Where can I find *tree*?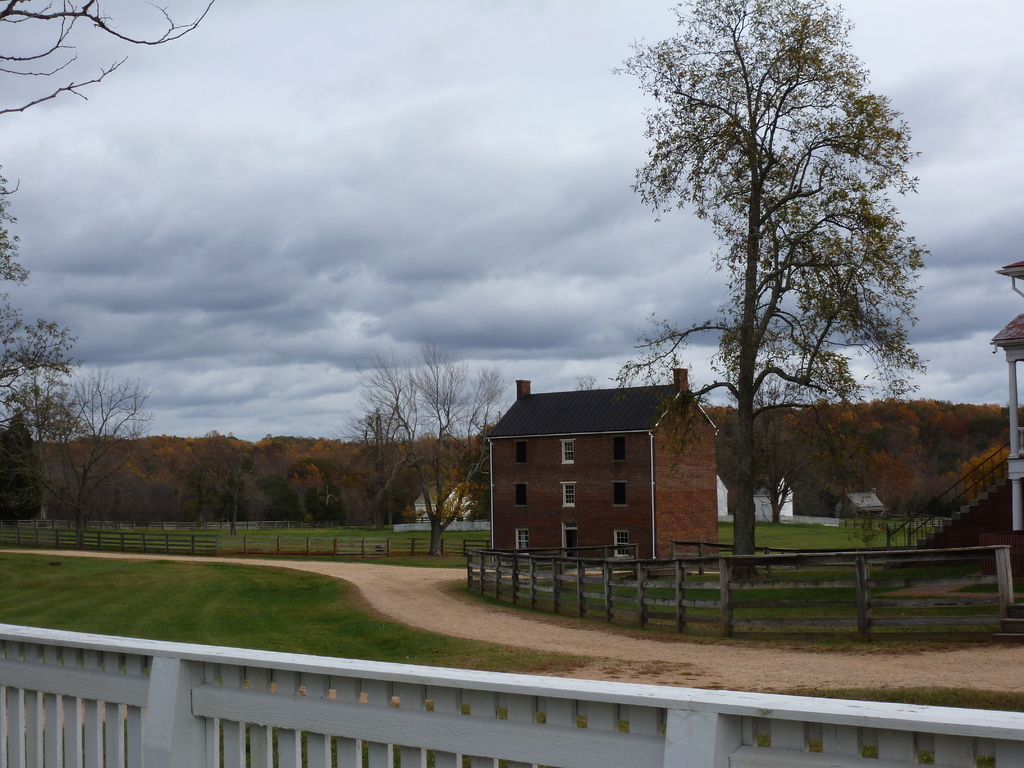
You can find it at x1=326 y1=336 x2=511 y2=554.
